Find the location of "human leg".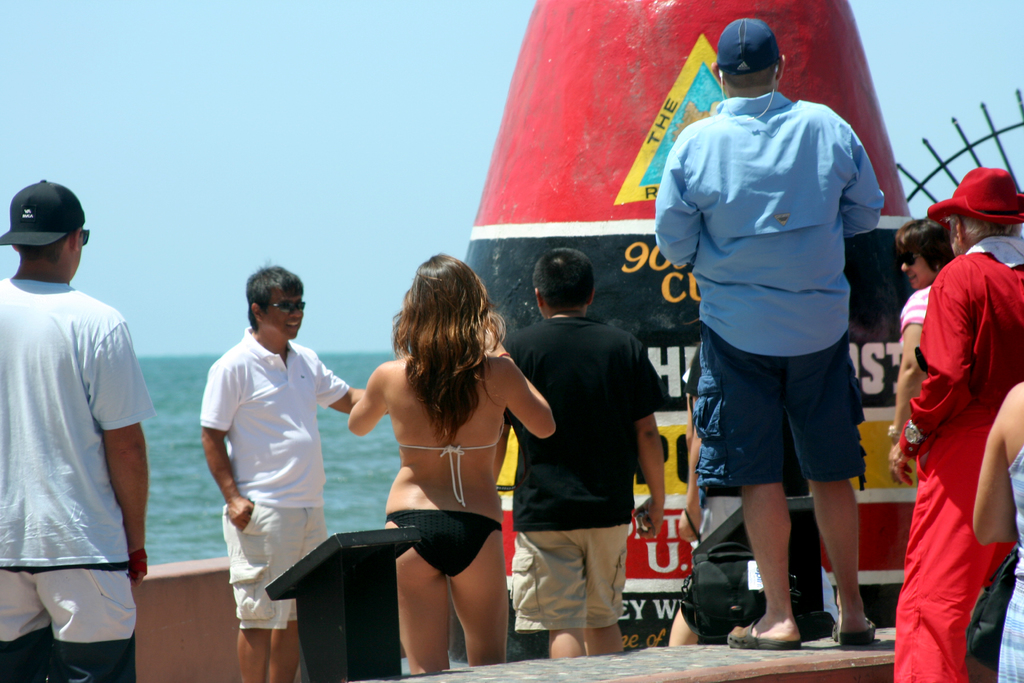
Location: <region>386, 515, 448, 677</region>.
